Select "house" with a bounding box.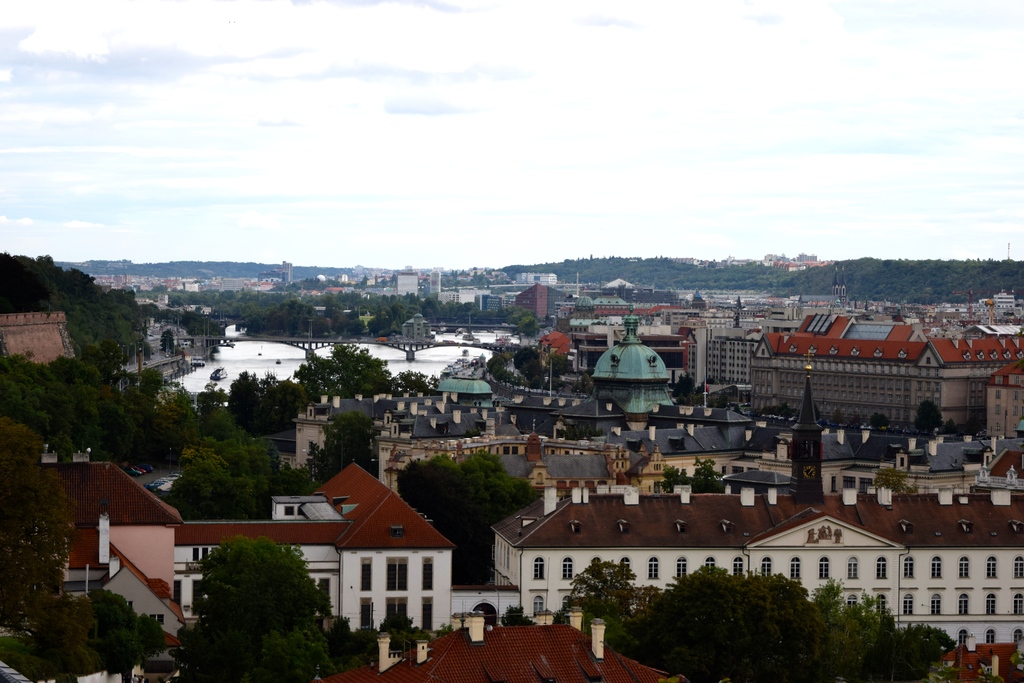
box(394, 269, 426, 298).
